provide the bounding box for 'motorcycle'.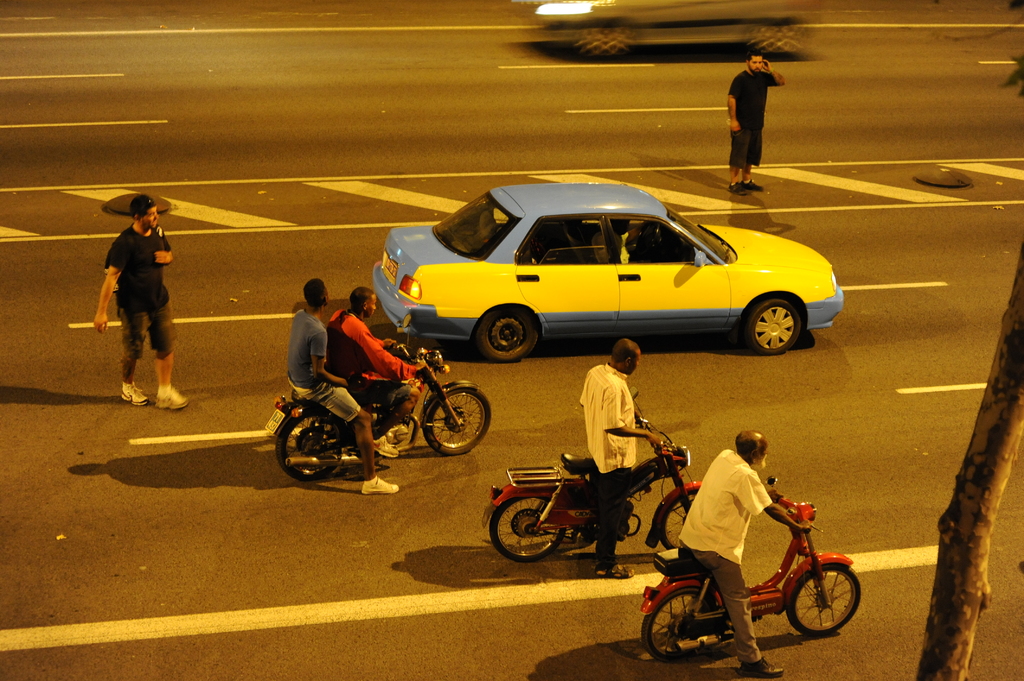
x1=640, y1=464, x2=868, y2=652.
